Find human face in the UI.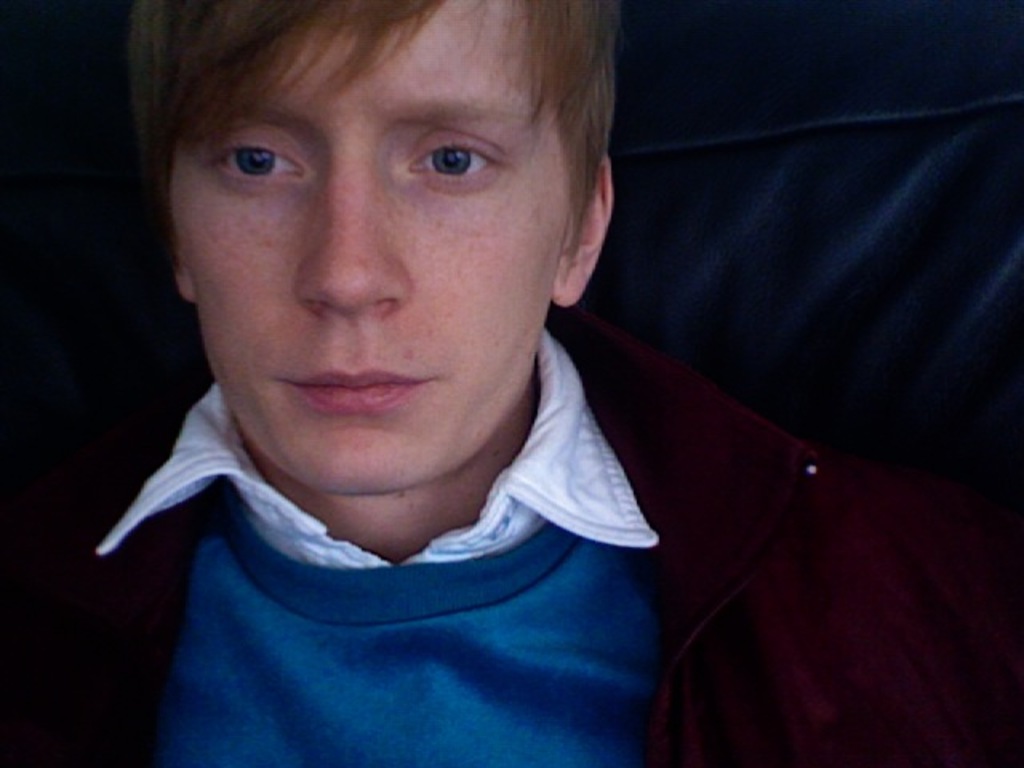
UI element at [x1=166, y1=0, x2=571, y2=498].
